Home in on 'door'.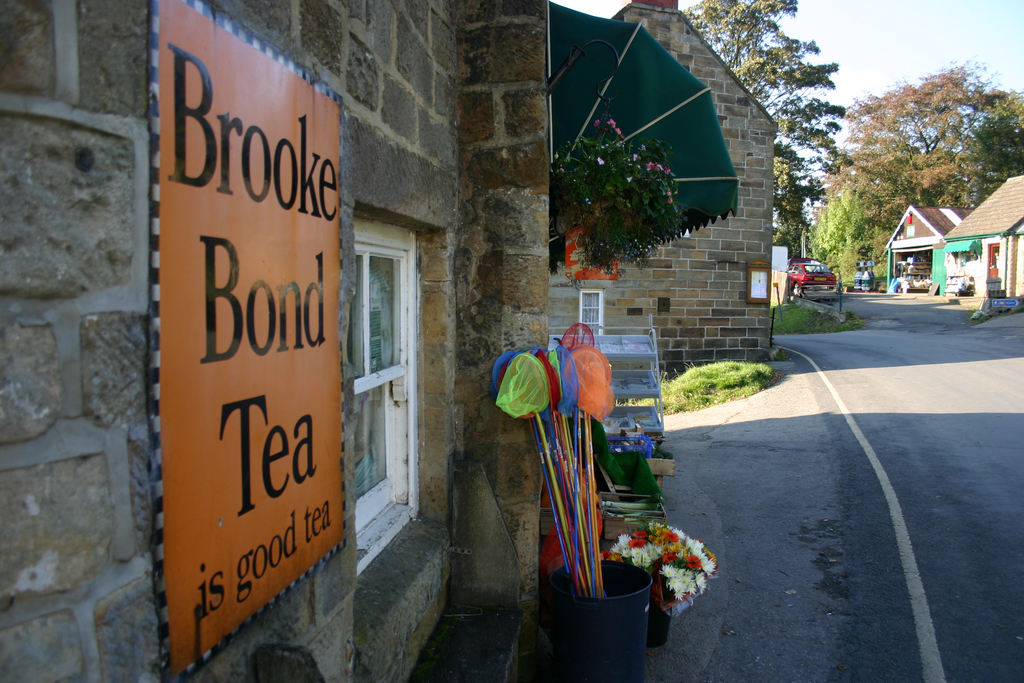
Homed in at (left=989, top=243, right=998, bottom=278).
